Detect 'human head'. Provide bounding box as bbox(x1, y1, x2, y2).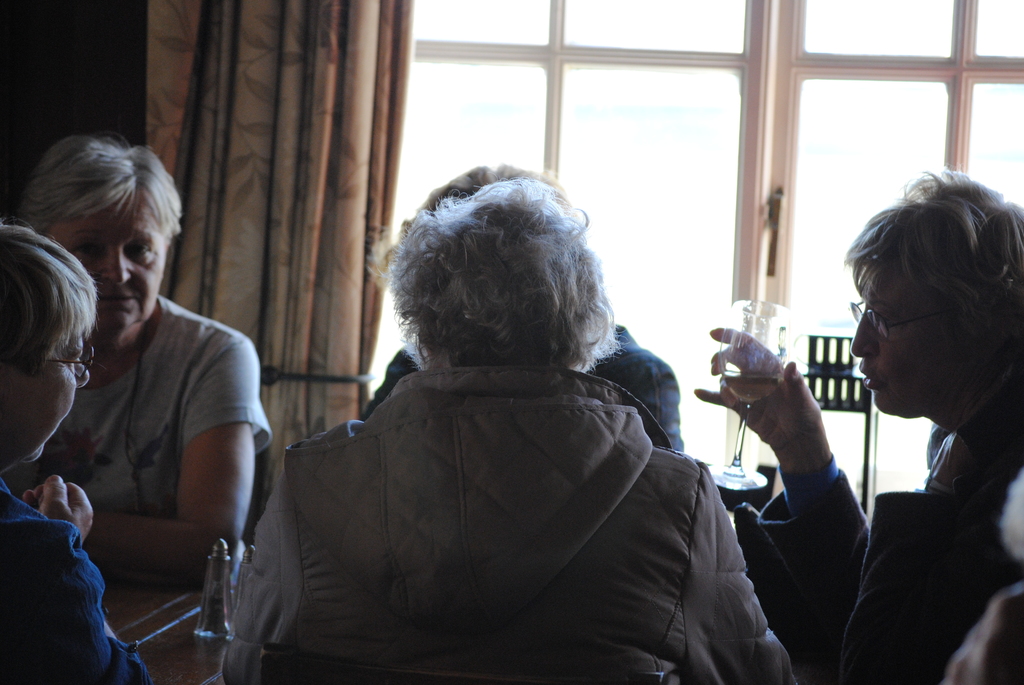
bbox(840, 164, 1023, 420).
